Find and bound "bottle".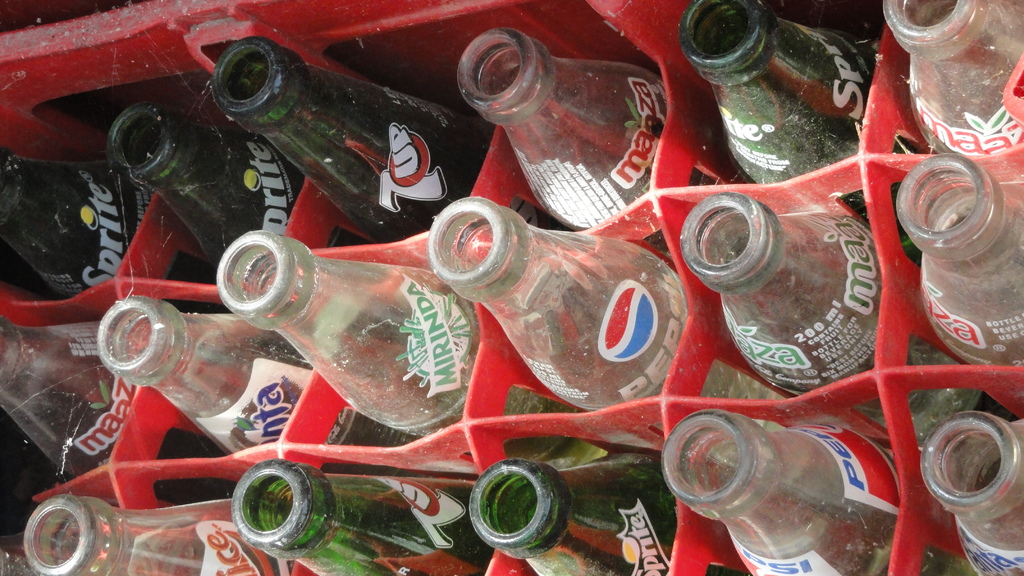
Bound: x1=434, y1=10, x2=665, y2=241.
